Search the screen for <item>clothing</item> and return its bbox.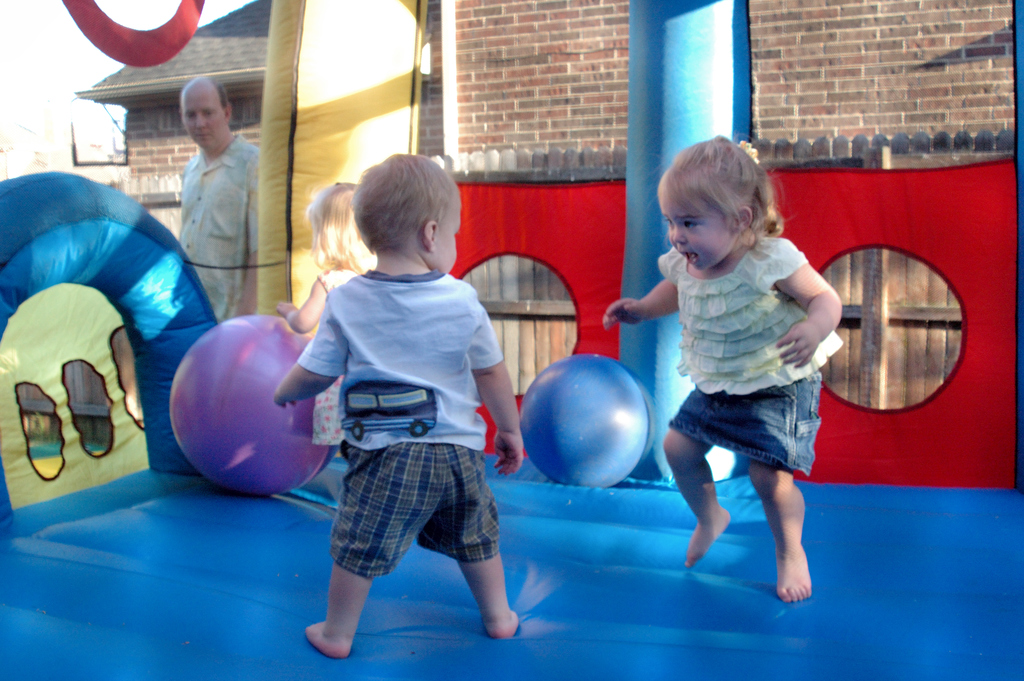
Found: (x1=294, y1=261, x2=510, y2=581).
